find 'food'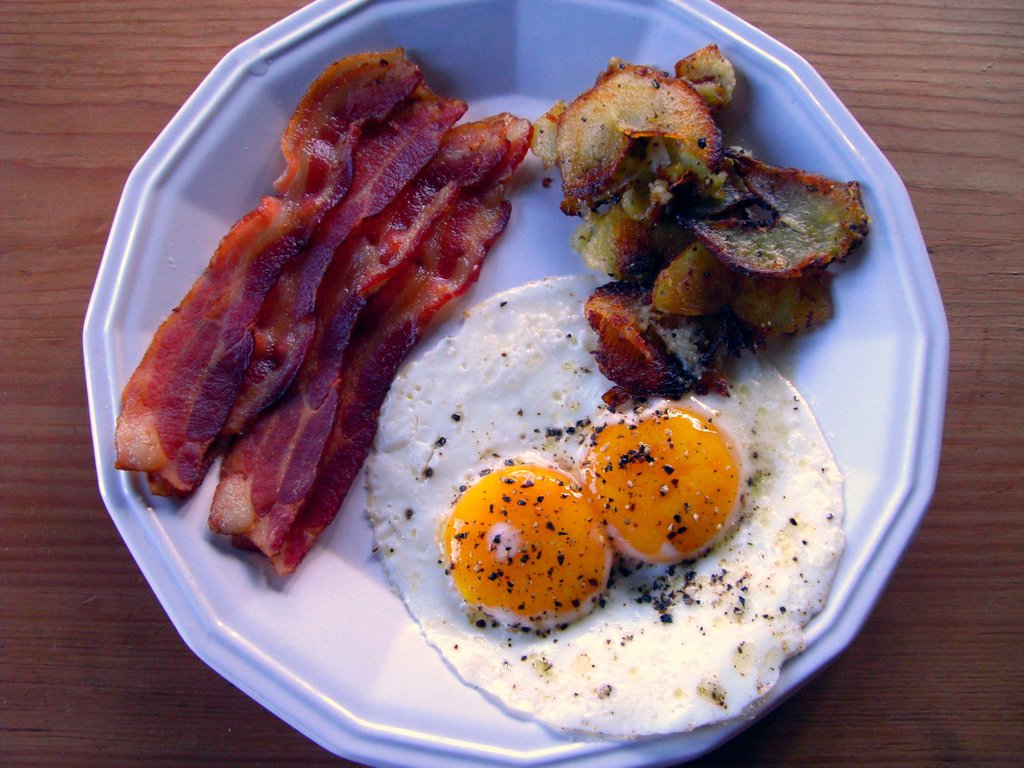
[x1=571, y1=408, x2=751, y2=563]
